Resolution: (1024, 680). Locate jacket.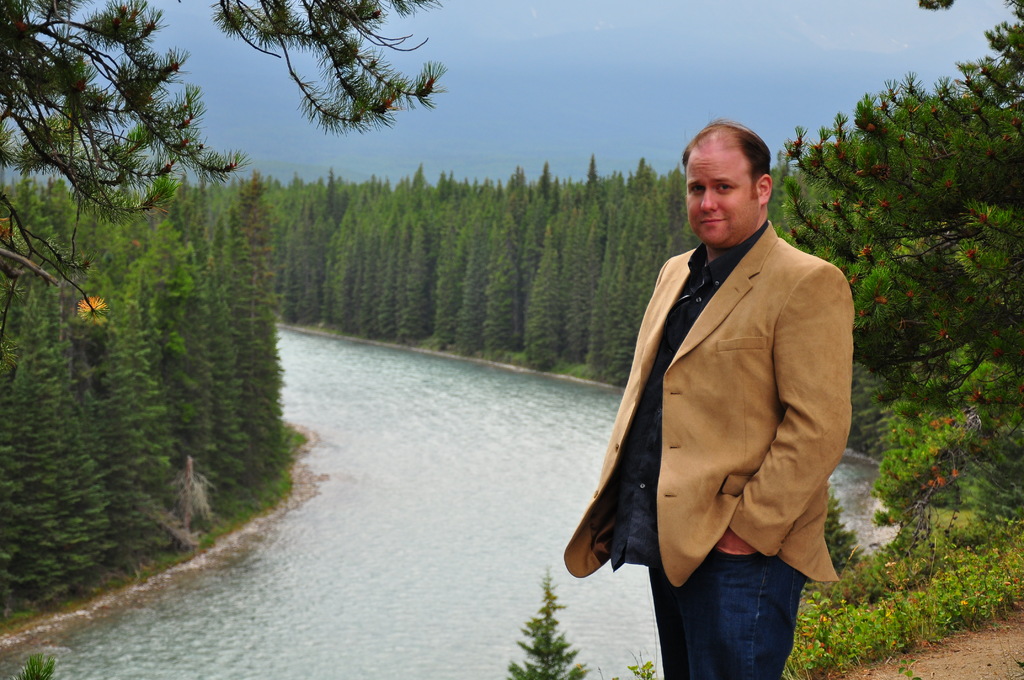
[603, 182, 855, 570].
